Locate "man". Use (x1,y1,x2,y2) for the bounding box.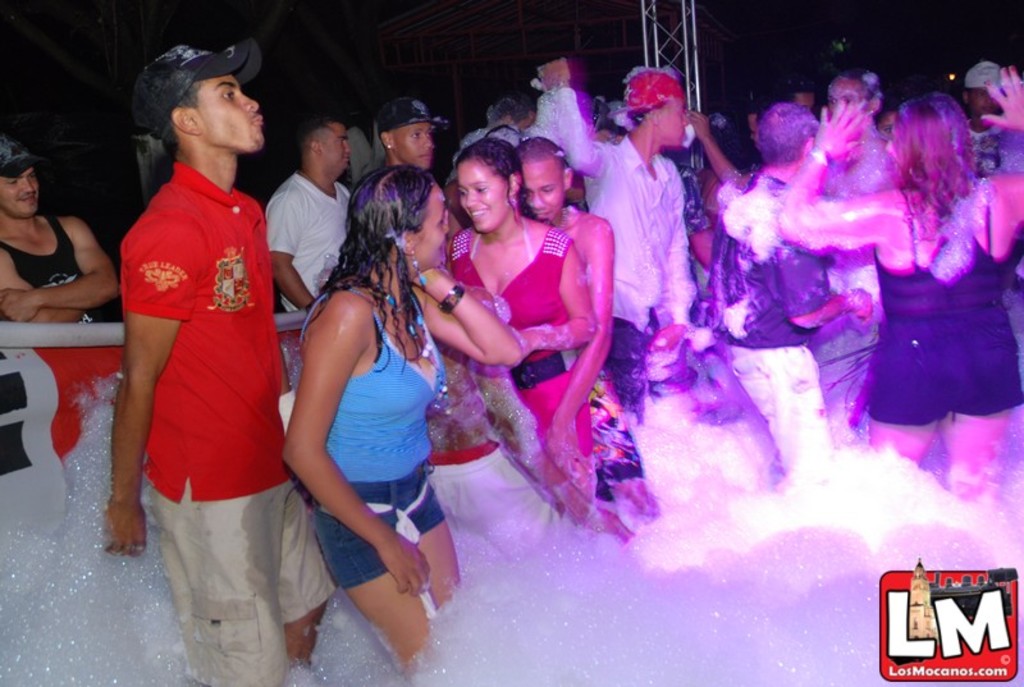
(265,116,357,311).
